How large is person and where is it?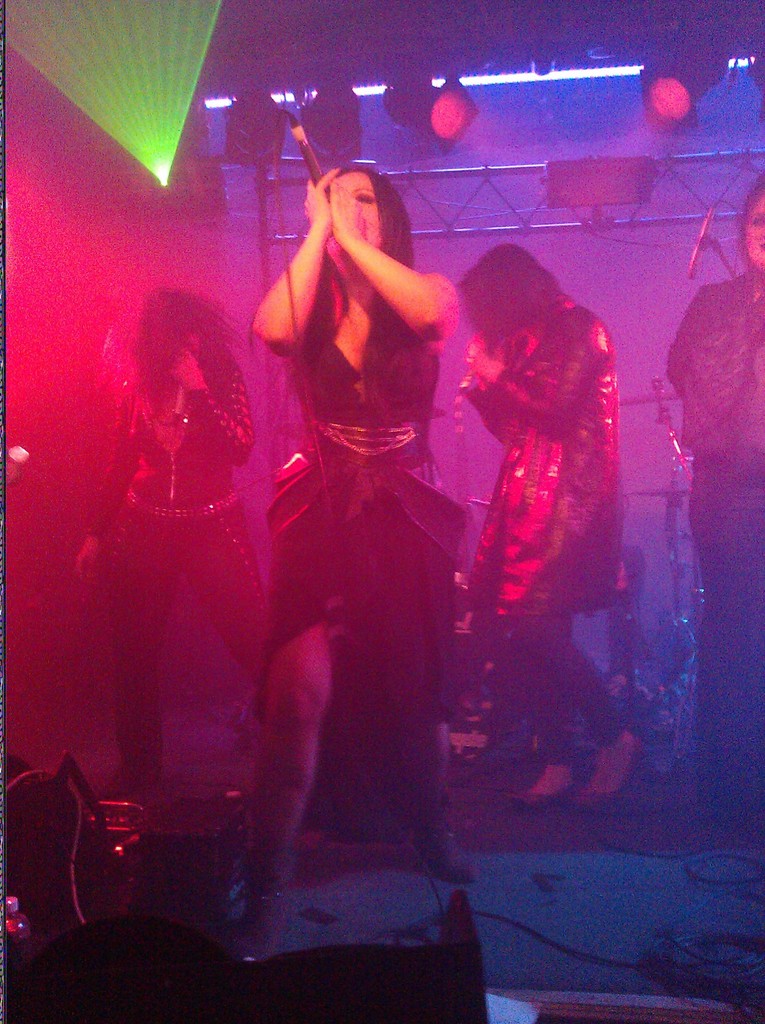
Bounding box: <region>70, 285, 282, 808</region>.
